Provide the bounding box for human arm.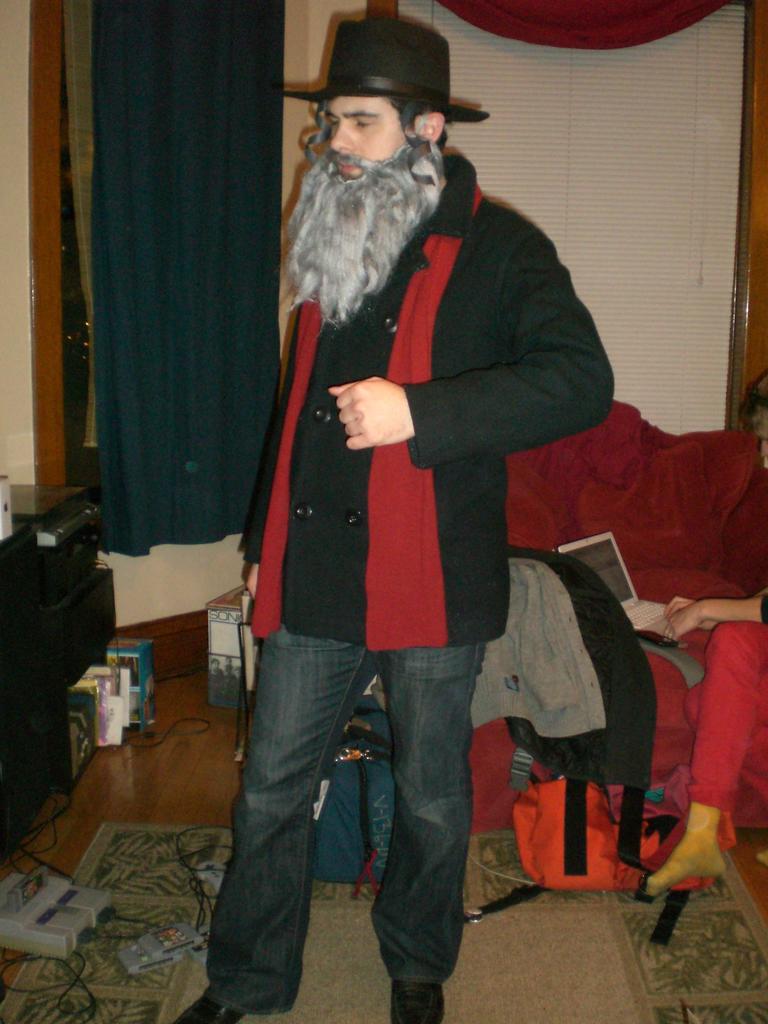
225, 319, 308, 640.
